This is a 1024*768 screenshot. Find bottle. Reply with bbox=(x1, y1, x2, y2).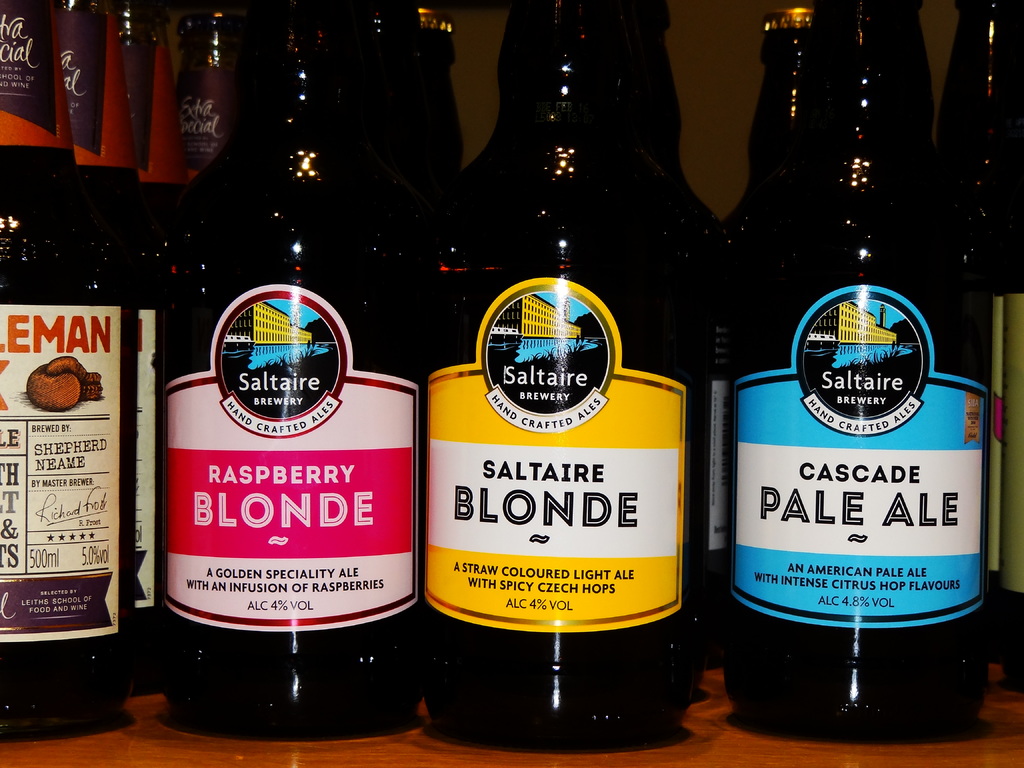
bbox=(405, 0, 440, 224).
